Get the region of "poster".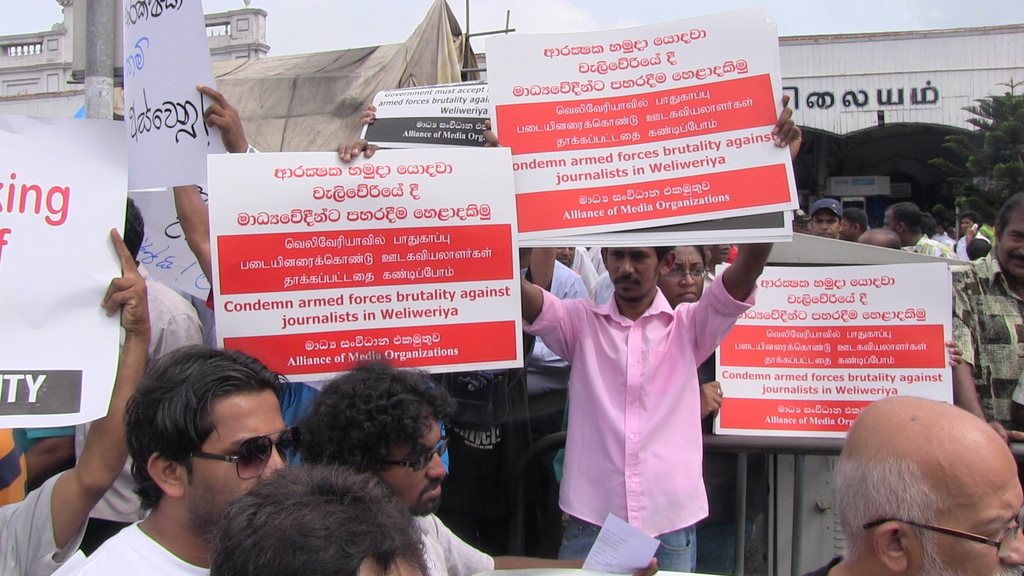
locate(716, 264, 956, 439).
